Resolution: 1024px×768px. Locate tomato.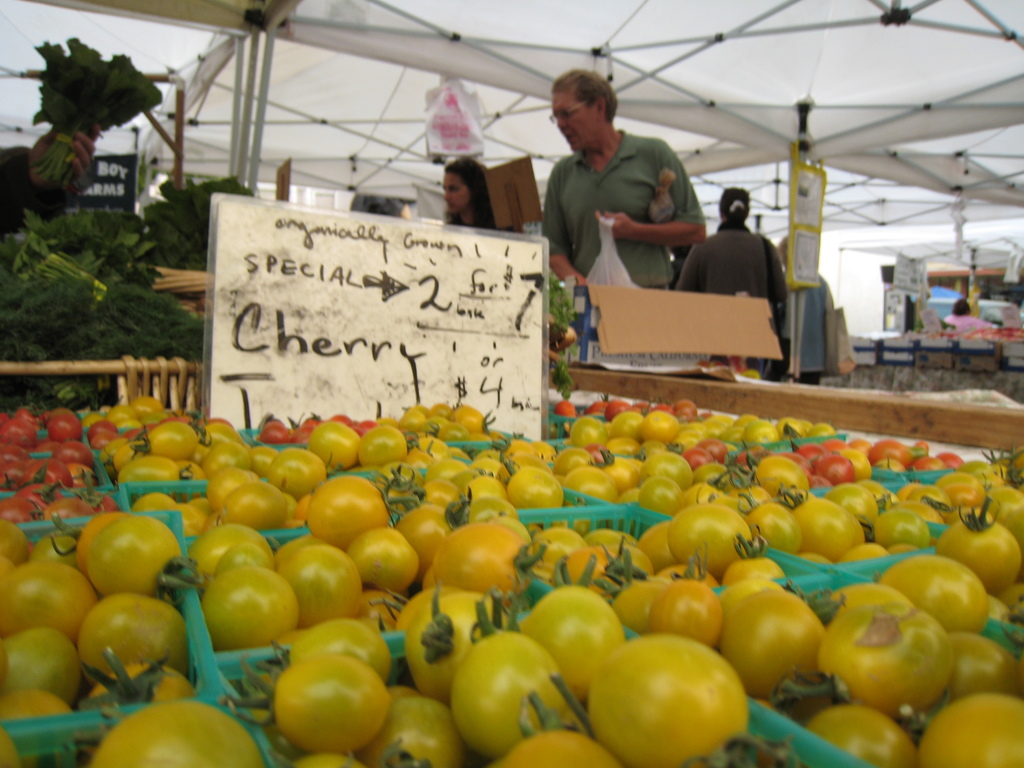
BBox(990, 490, 1022, 534).
